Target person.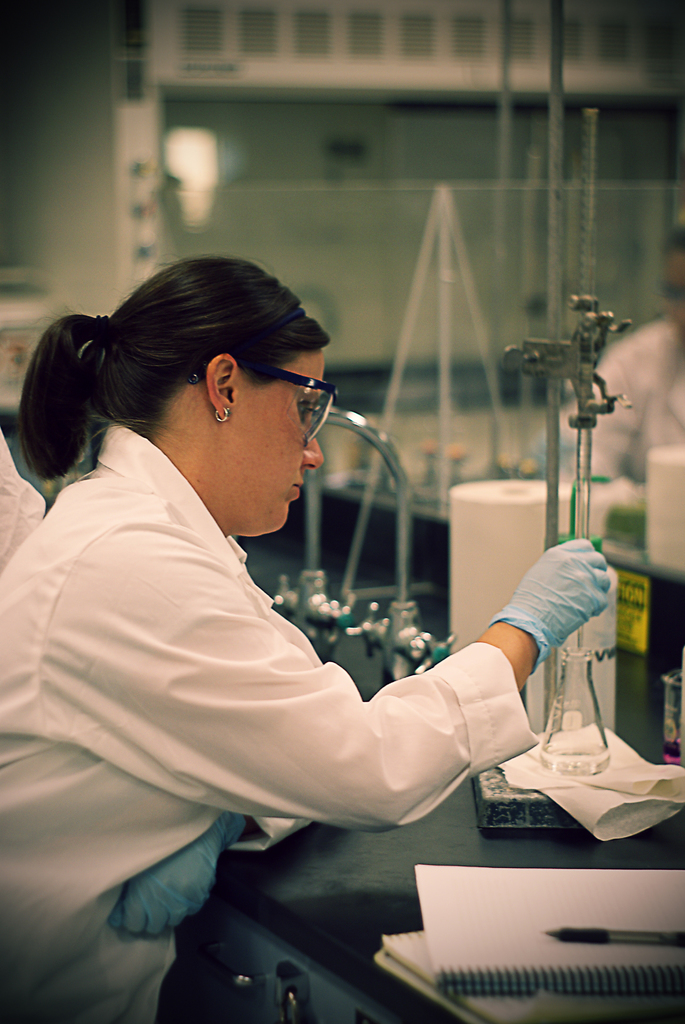
Target region: bbox=[0, 252, 607, 1023].
